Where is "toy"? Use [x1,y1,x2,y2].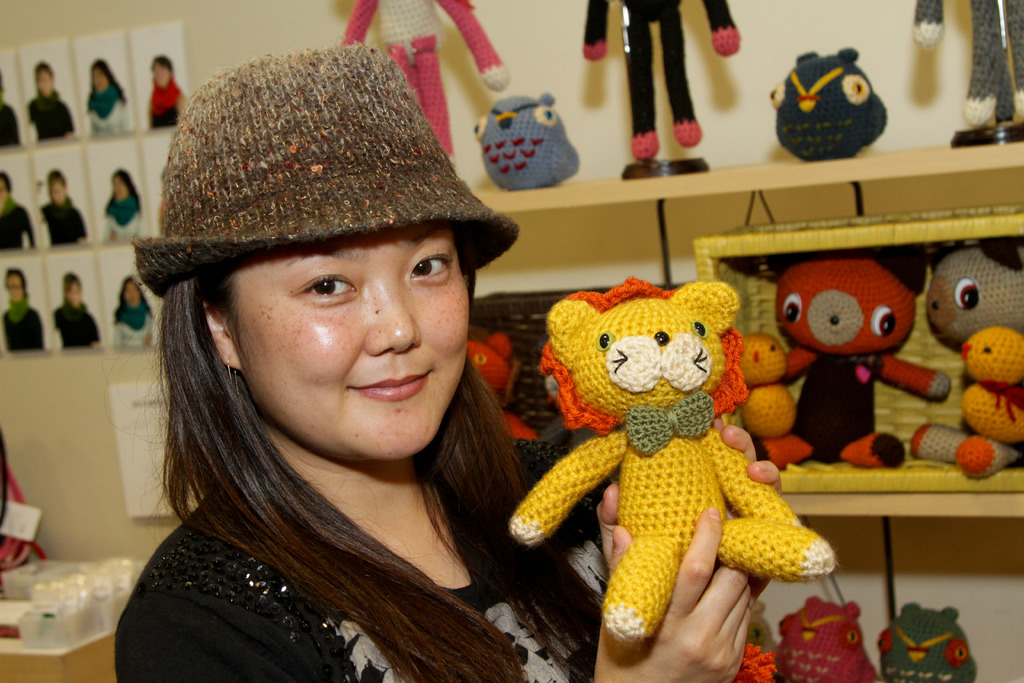
[582,0,750,181].
